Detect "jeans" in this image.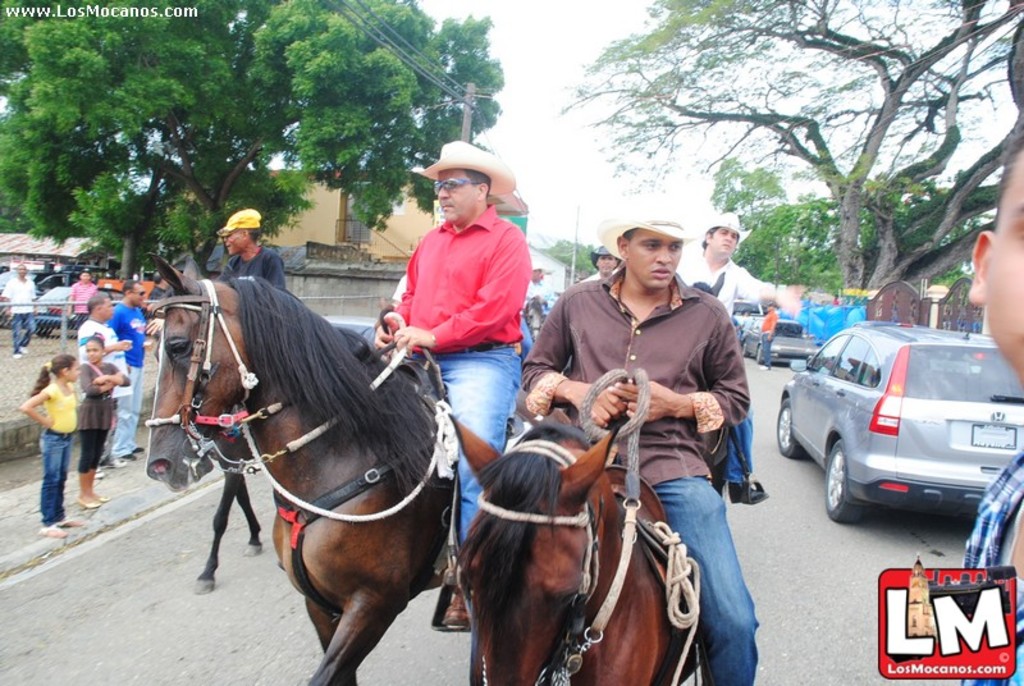
Detection: [115, 367, 143, 449].
